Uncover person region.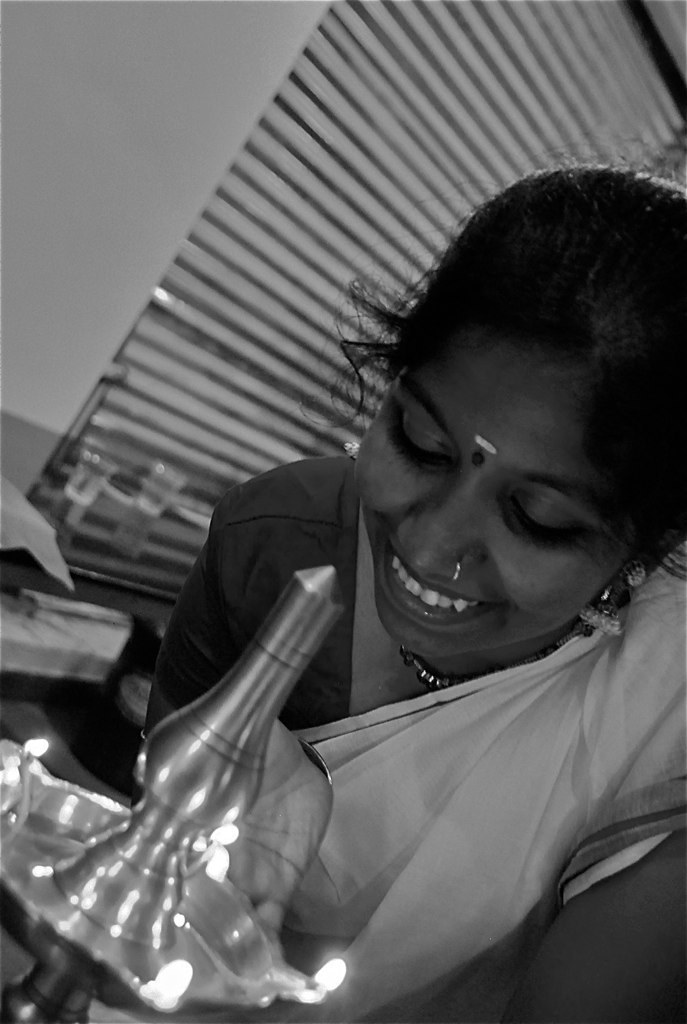
Uncovered: 144 133 686 1023.
